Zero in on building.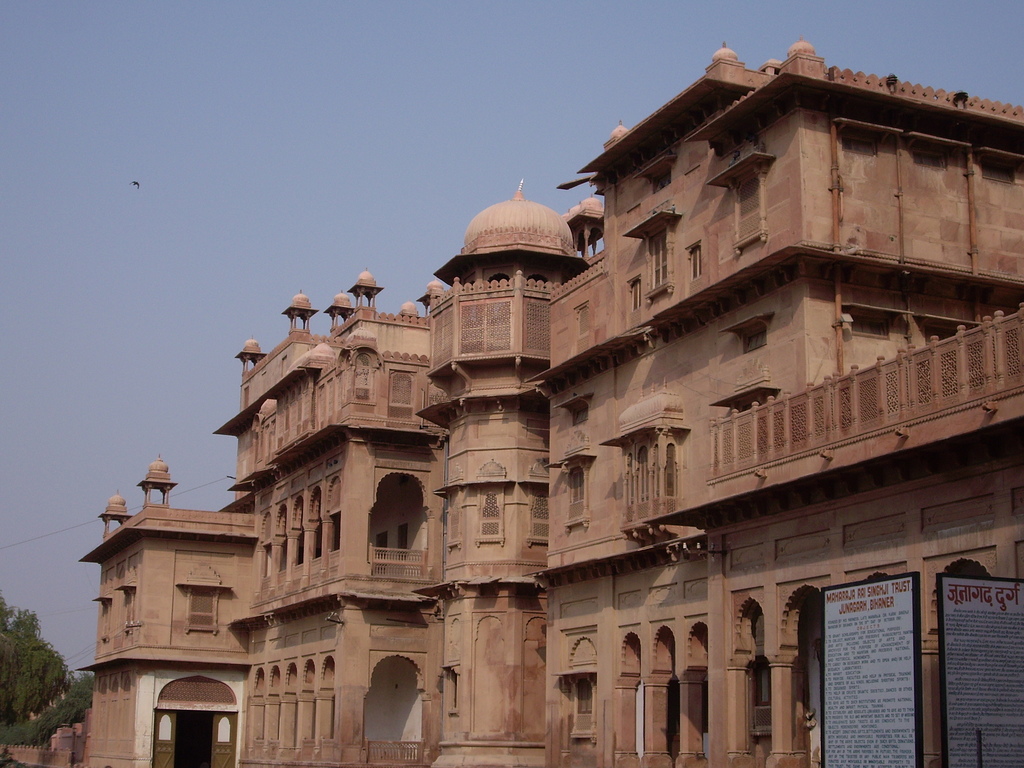
Zeroed in: [left=74, top=27, right=1023, bottom=766].
